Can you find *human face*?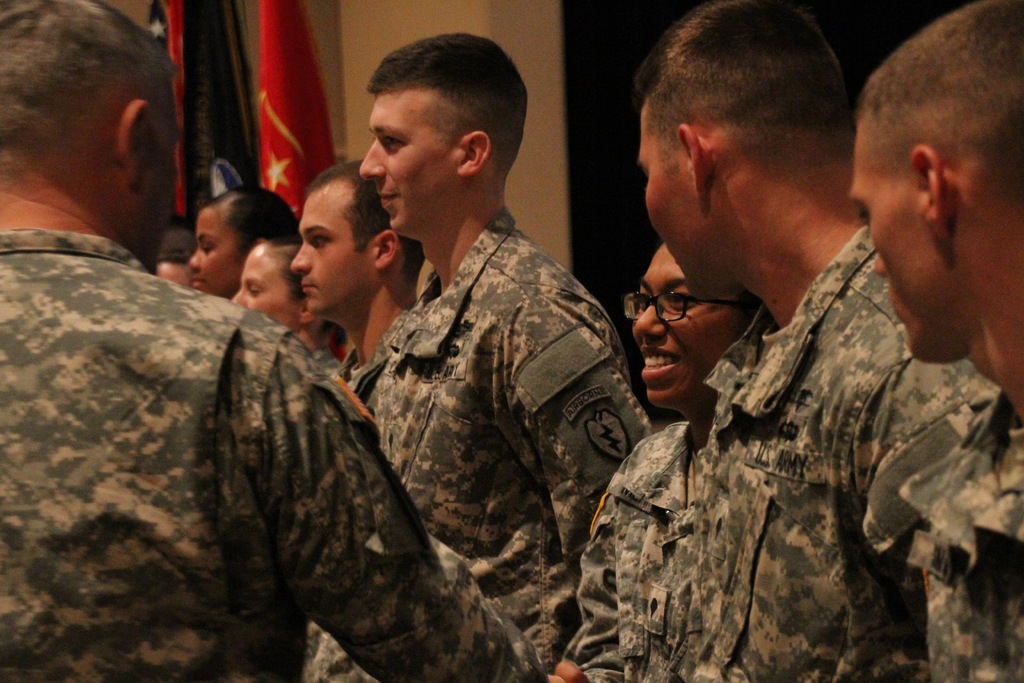
Yes, bounding box: {"x1": 848, "y1": 124, "x2": 927, "y2": 363}.
